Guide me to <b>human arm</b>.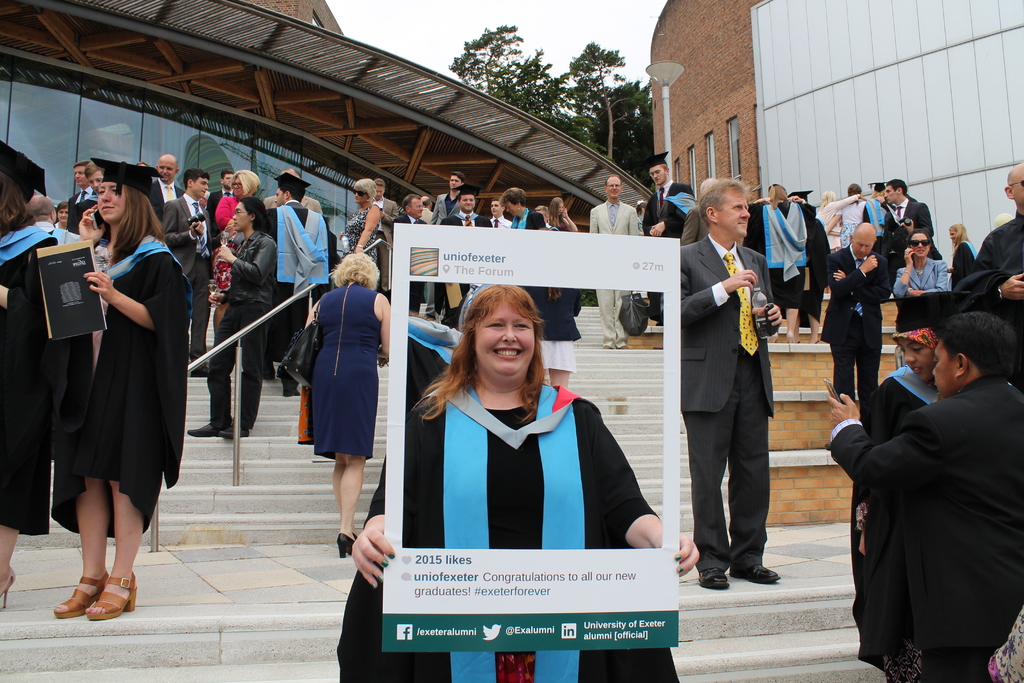
Guidance: box=[897, 257, 948, 300].
